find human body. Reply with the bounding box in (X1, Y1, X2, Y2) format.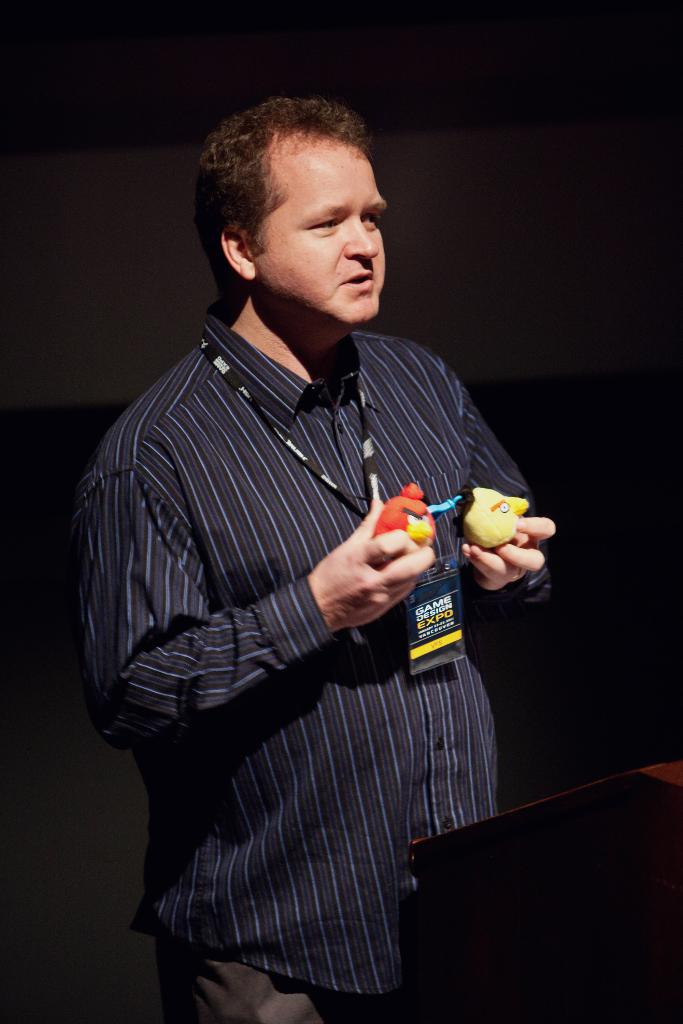
(109, 133, 509, 1023).
